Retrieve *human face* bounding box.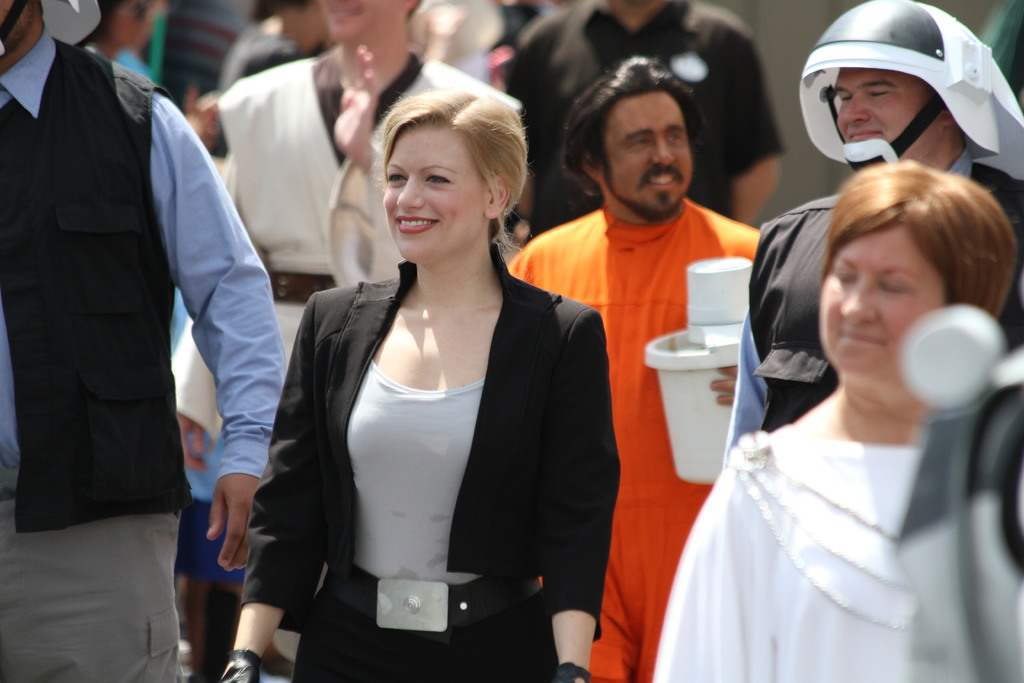
Bounding box: region(124, 0, 156, 47).
